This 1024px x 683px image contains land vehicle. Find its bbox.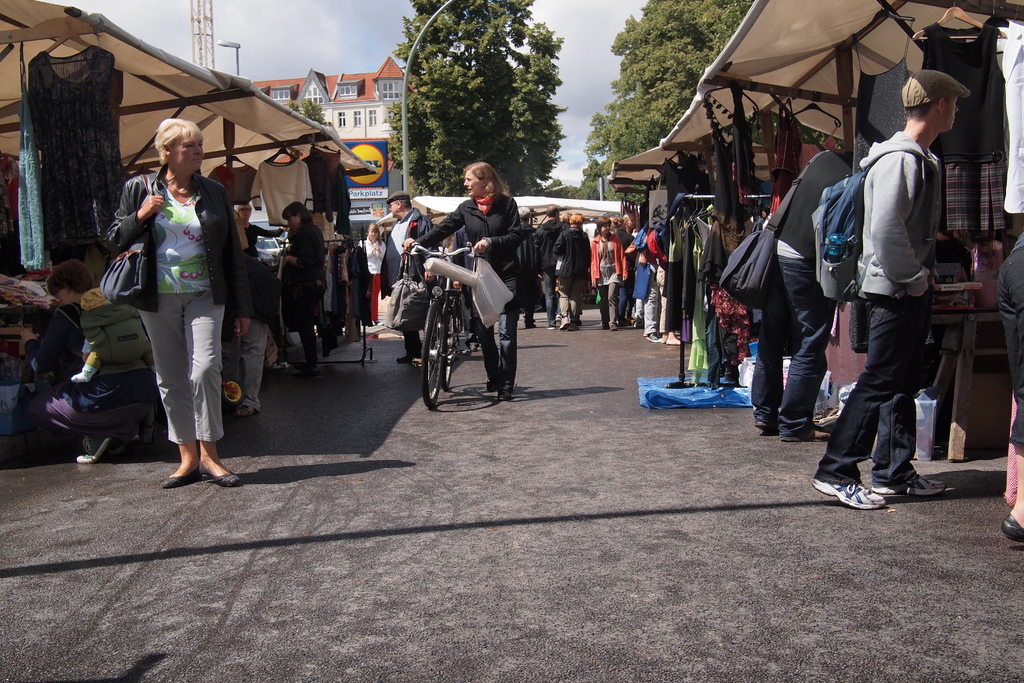
[x1=398, y1=229, x2=529, y2=407].
